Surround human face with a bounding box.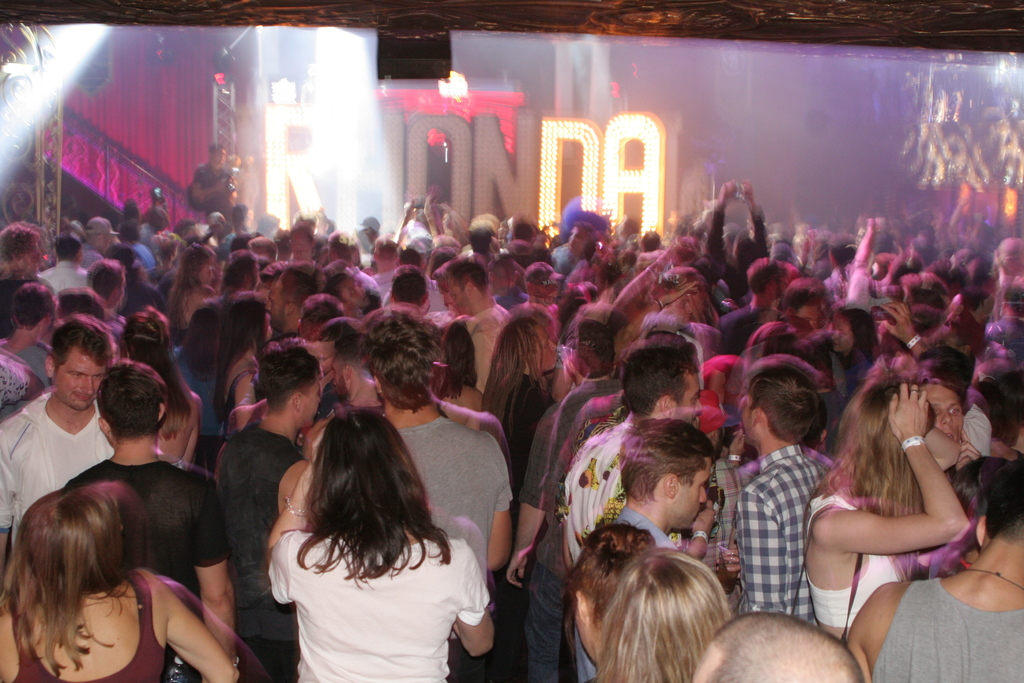
<box>307,383,321,431</box>.
